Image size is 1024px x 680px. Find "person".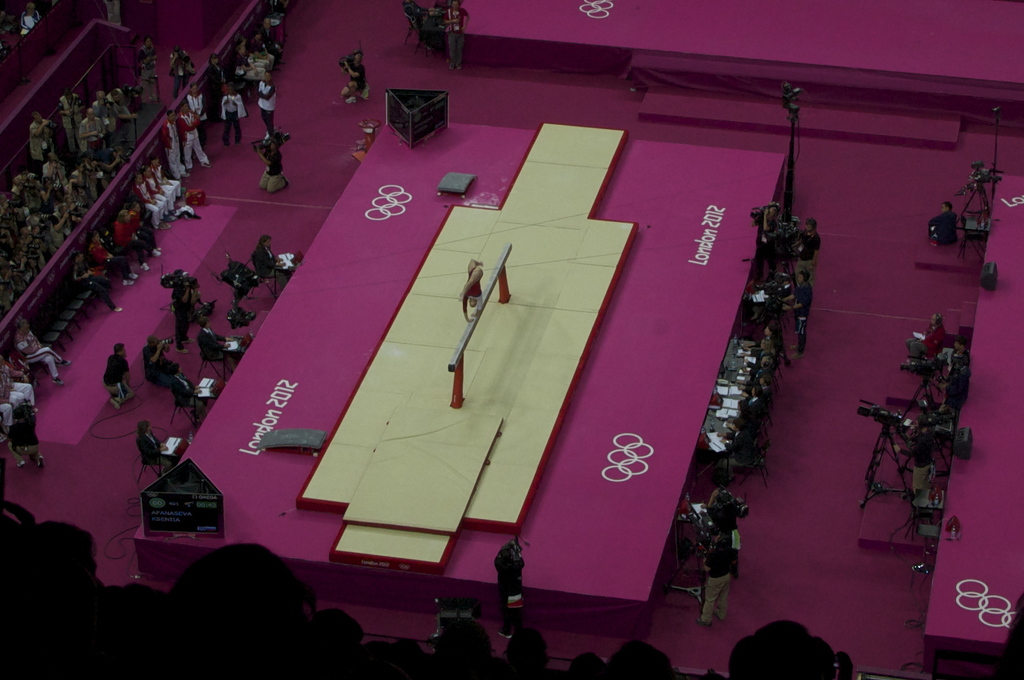
[891, 412, 938, 509].
